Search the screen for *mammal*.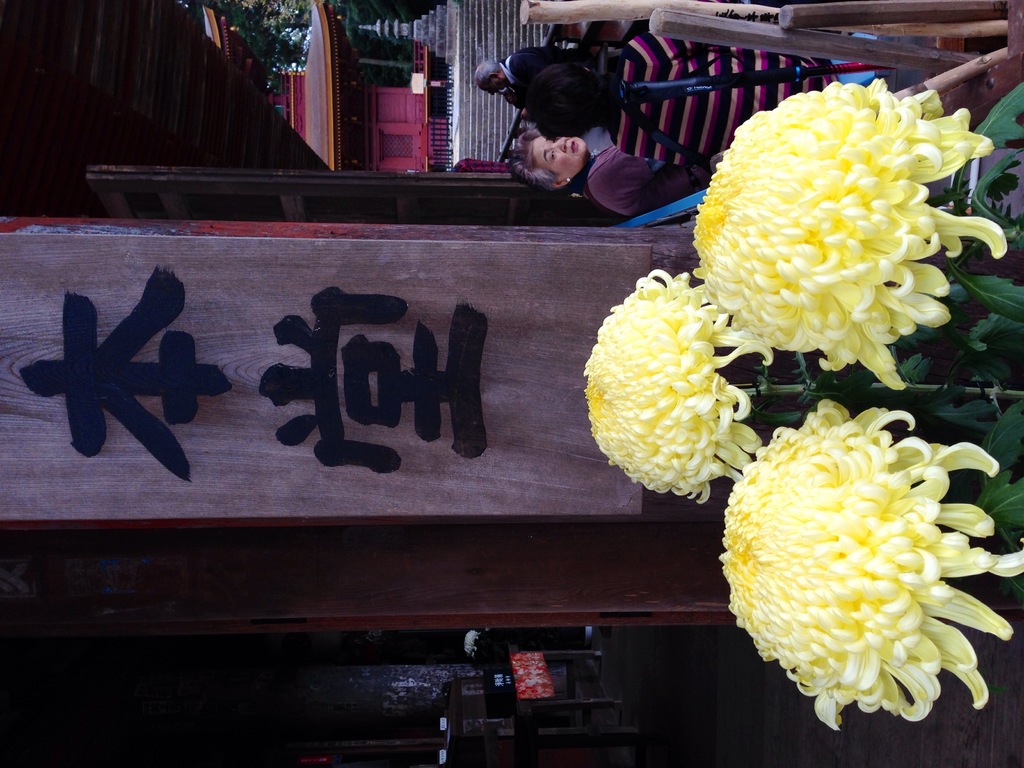
Found at bbox=(513, 135, 706, 212).
